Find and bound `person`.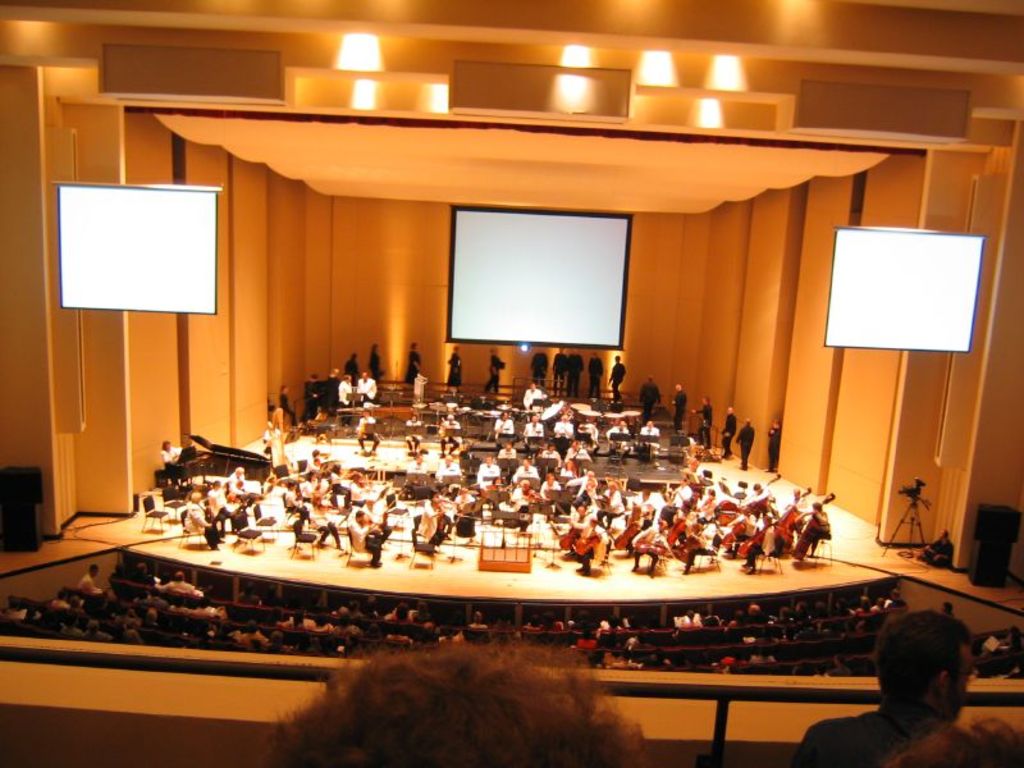
Bound: {"left": 474, "top": 452, "right": 503, "bottom": 493}.
